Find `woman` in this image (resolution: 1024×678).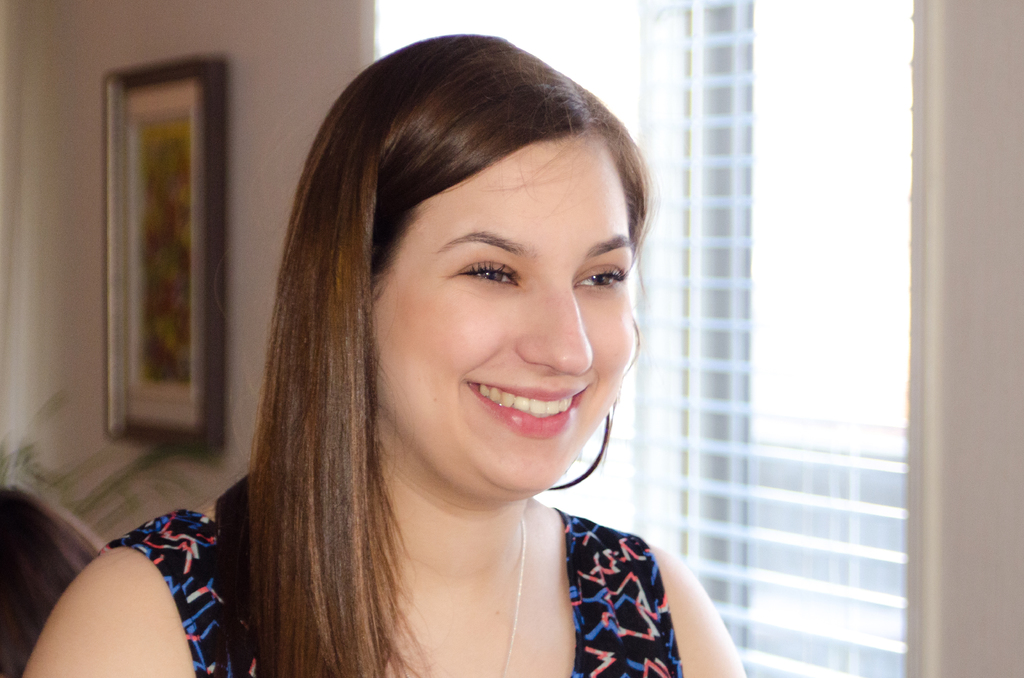
(left=152, top=46, right=760, bottom=677).
